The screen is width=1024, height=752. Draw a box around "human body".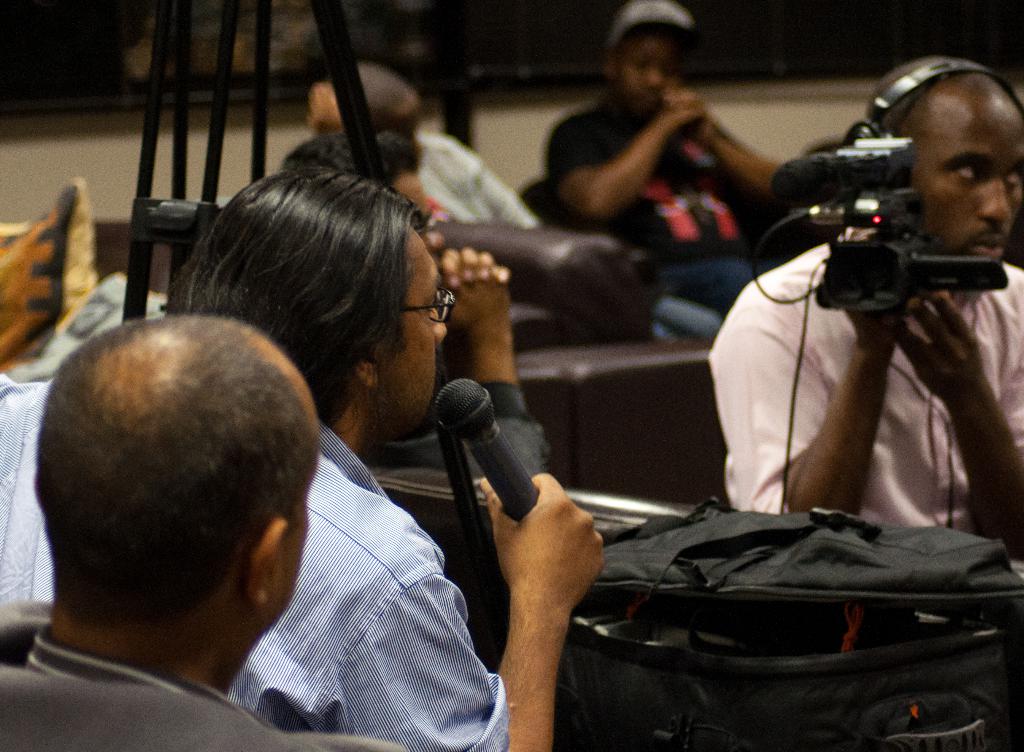
[left=1, top=305, right=409, bottom=751].
